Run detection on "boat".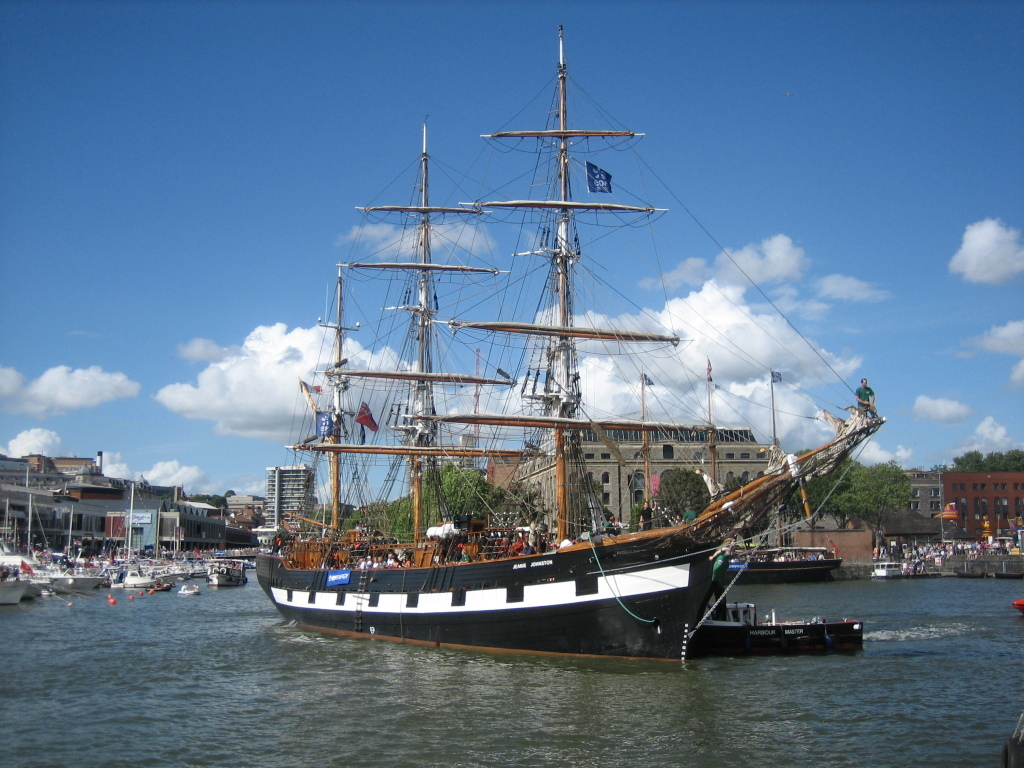
Result: region(1012, 595, 1023, 616).
